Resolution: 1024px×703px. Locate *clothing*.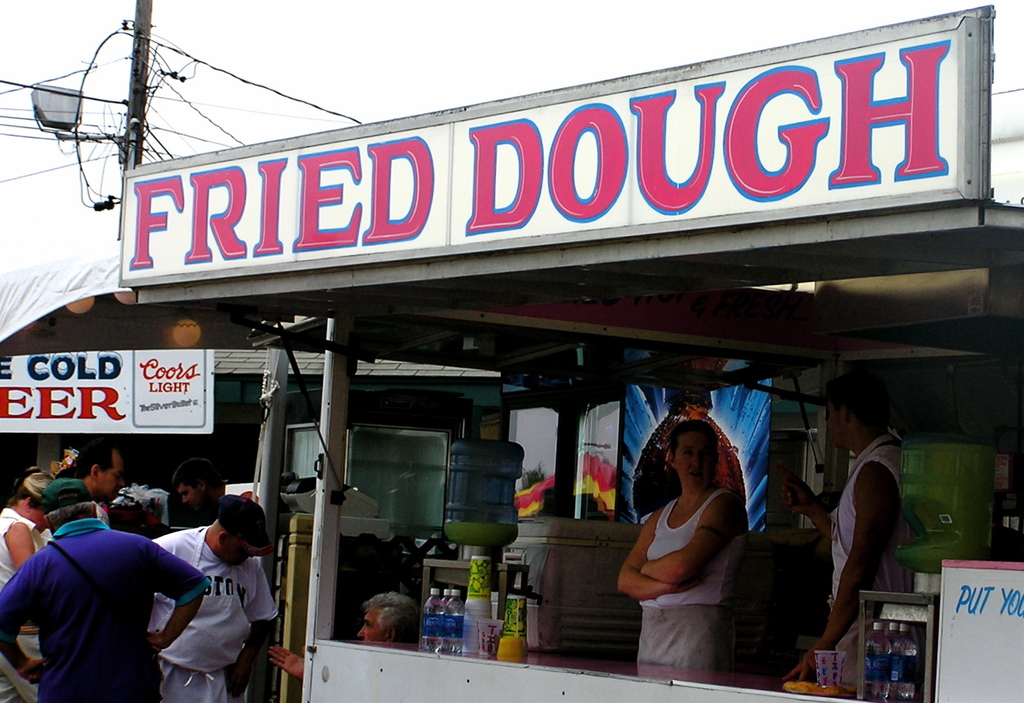
<box>818,446,917,693</box>.
